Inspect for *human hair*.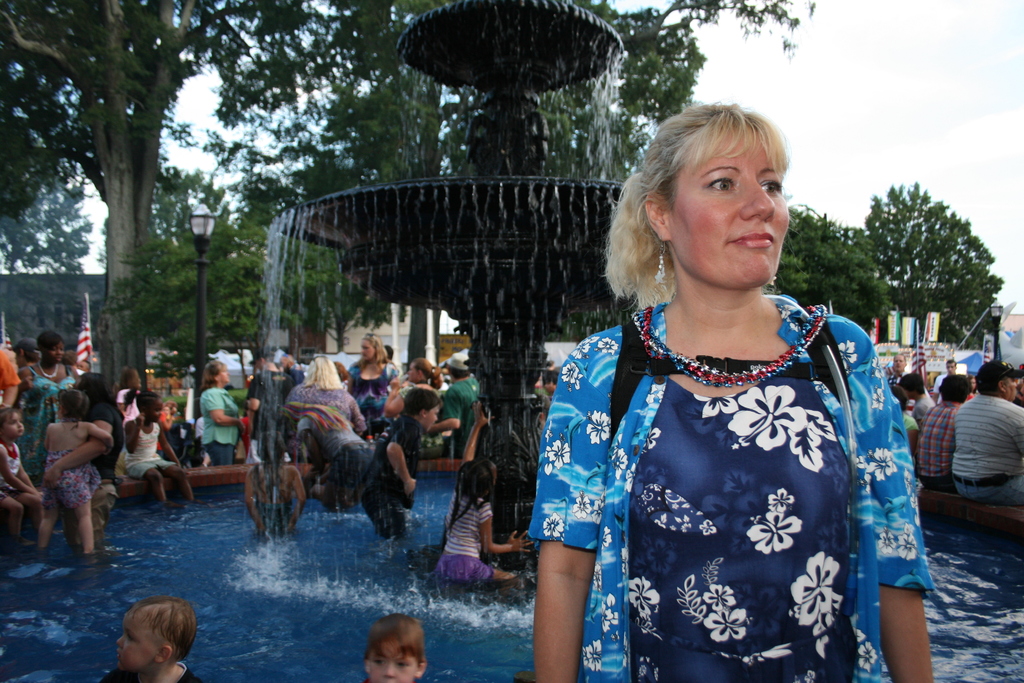
Inspection: left=76, top=370, right=113, bottom=404.
